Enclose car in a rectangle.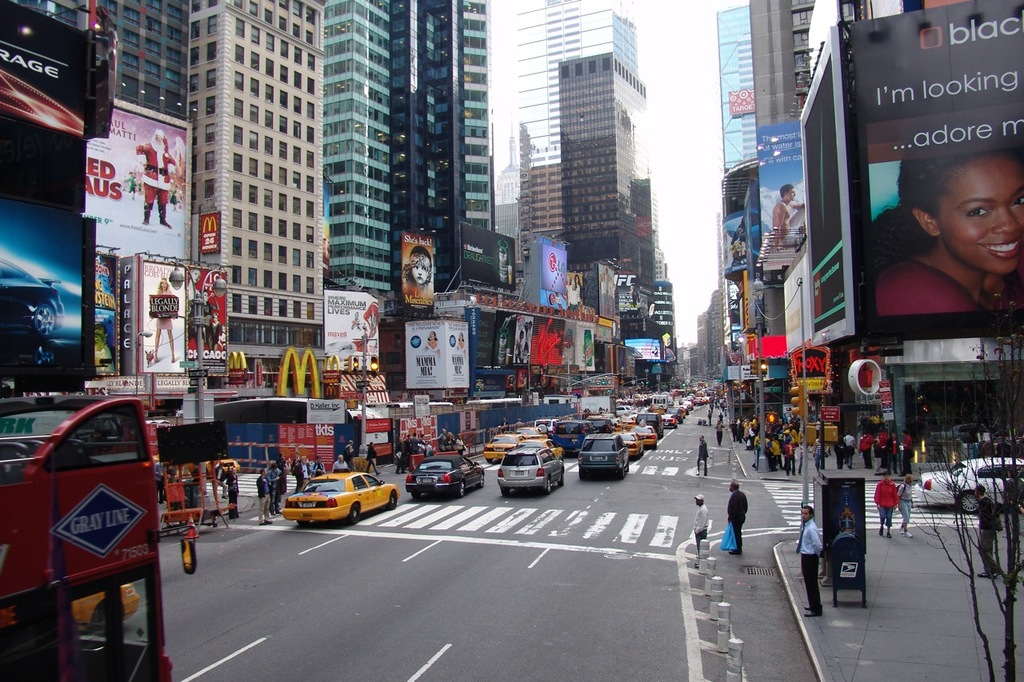
bbox=(662, 410, 678, 426).
